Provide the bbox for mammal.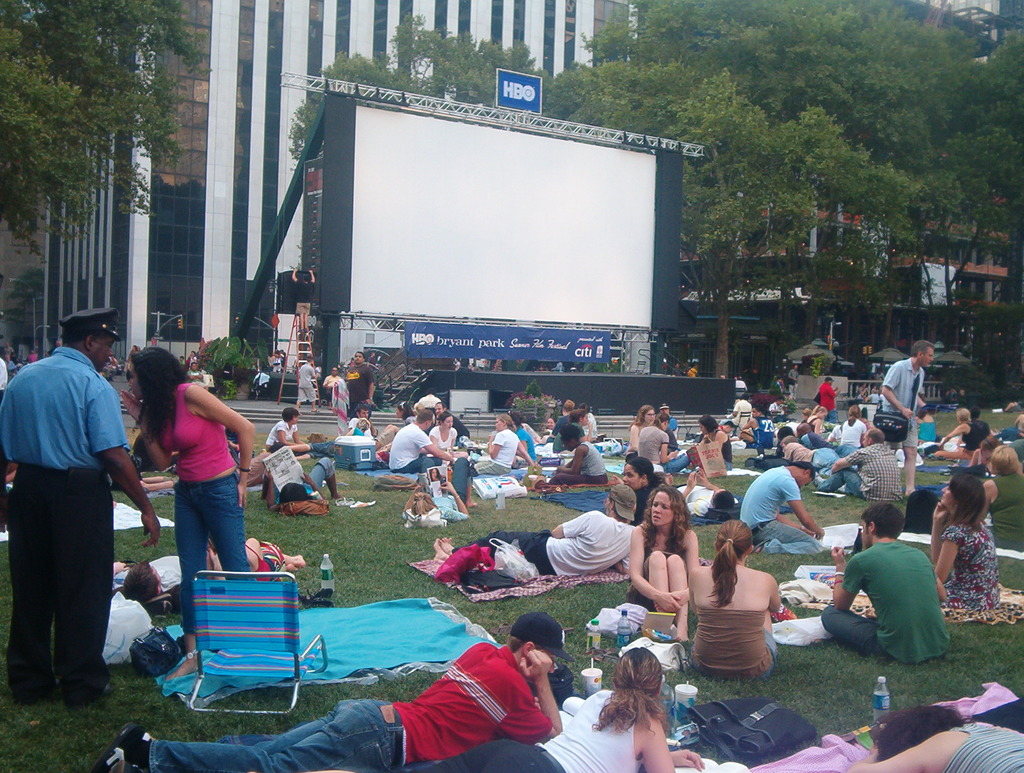
<box>827,402,865,446</box>.
